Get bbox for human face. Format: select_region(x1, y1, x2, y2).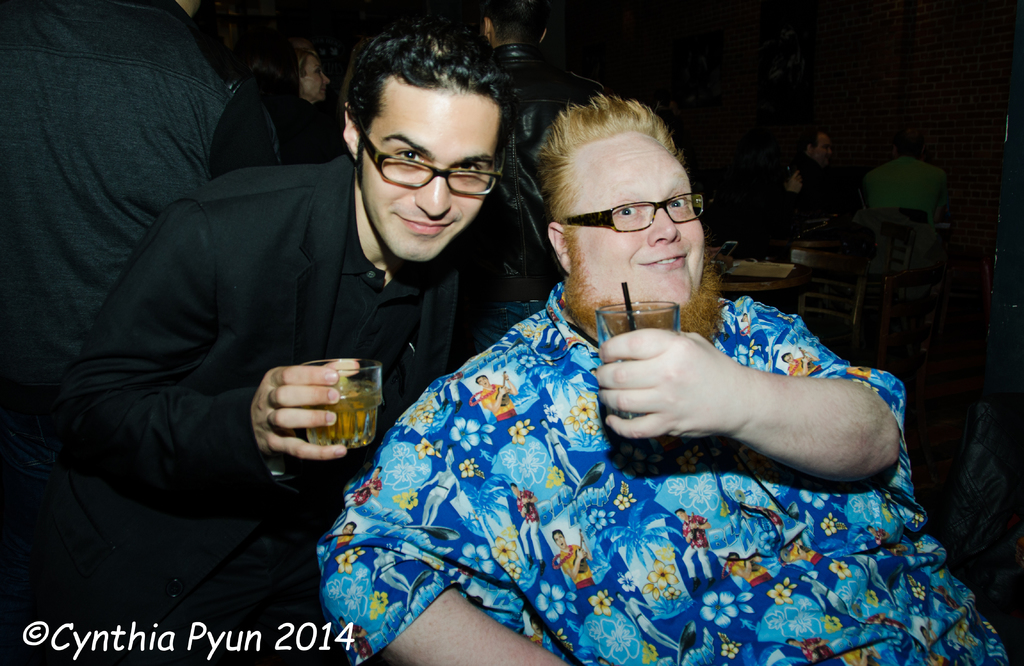
select_region(814, 137, 833, 172).
